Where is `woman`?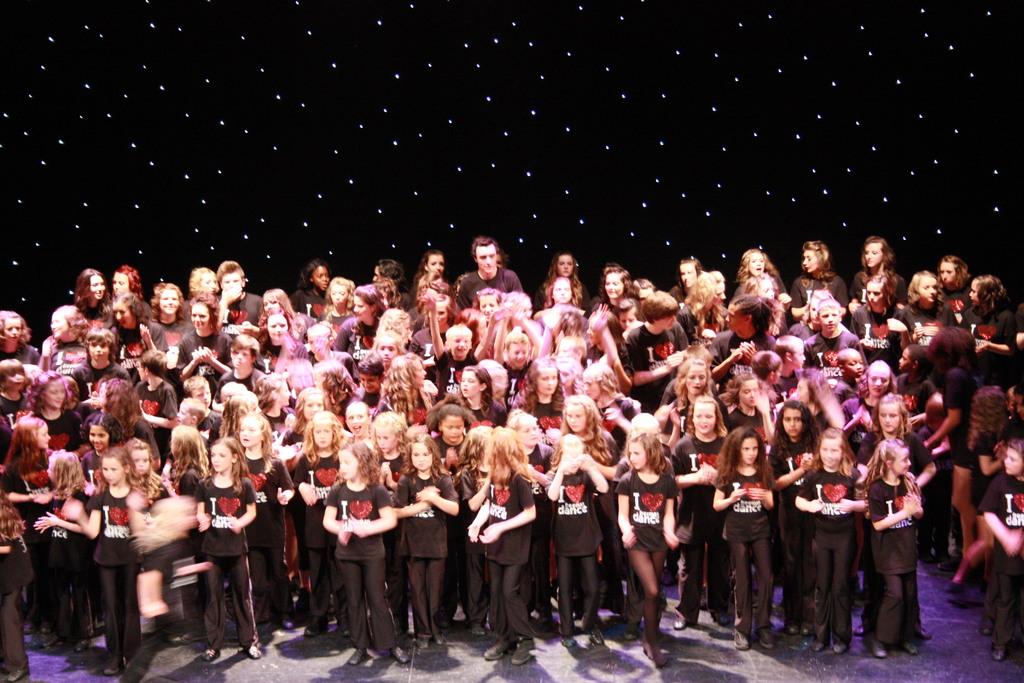
[x1=108, y1=263, x2=137, y2=300].
